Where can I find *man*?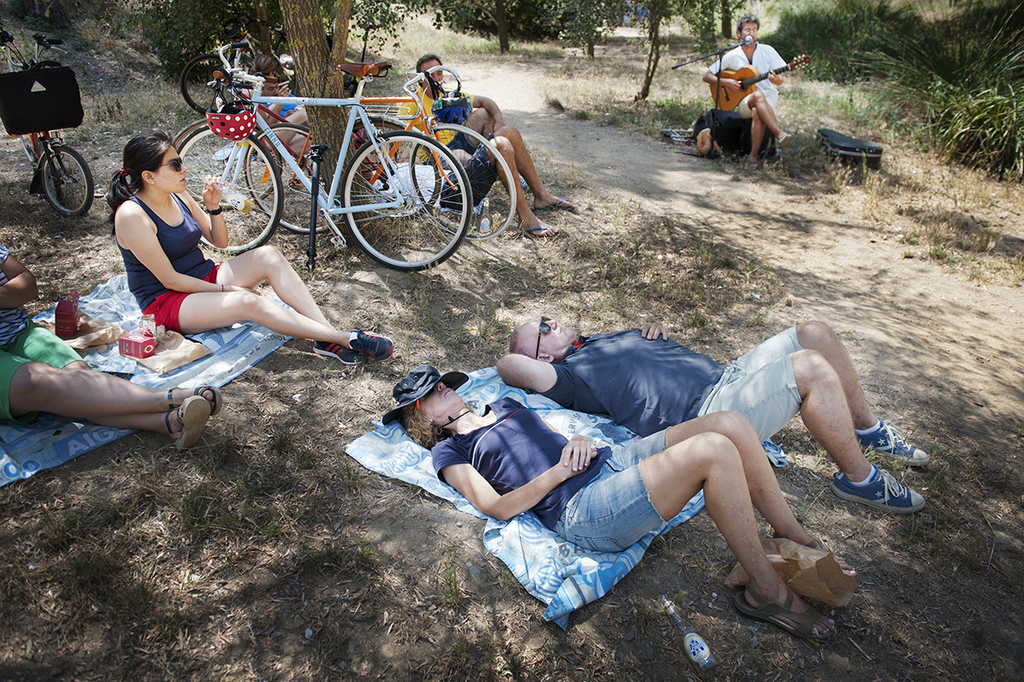
You can find it at bbox=(395, 52, 509, 157).
